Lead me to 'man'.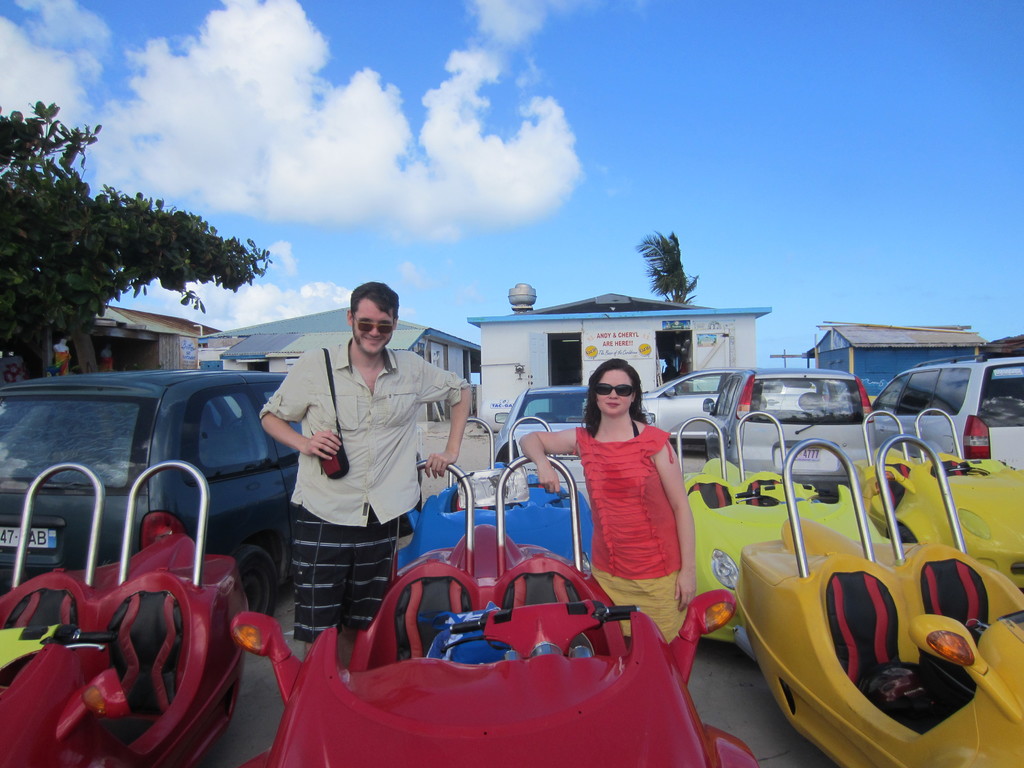
Lead to (left=256, top=286, right=451, bottom=658).
